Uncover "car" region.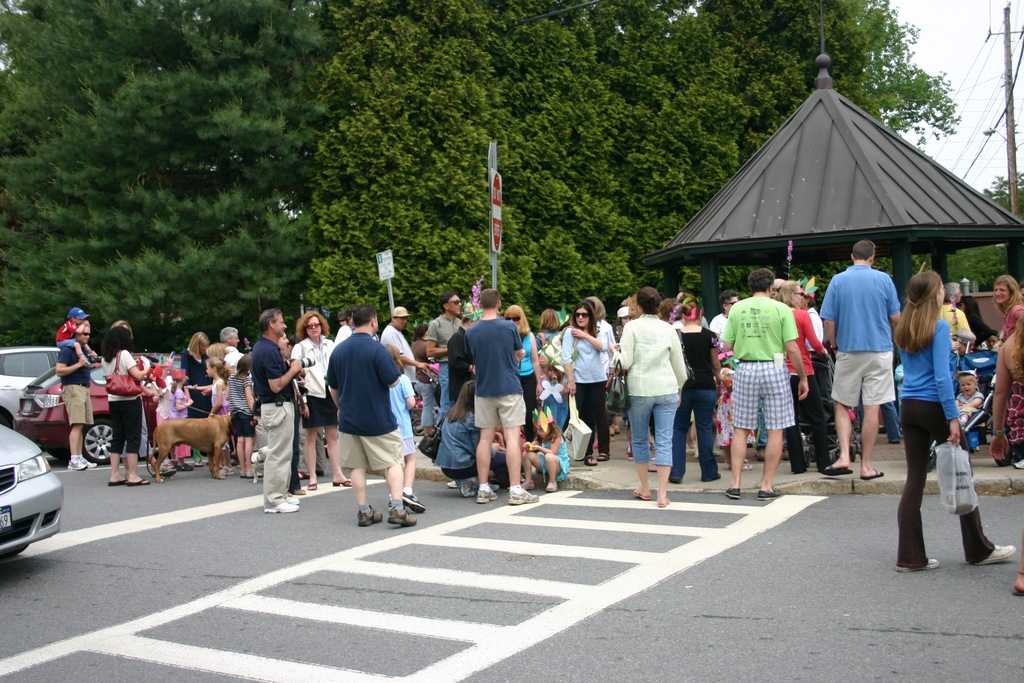
Uncovered: [14,357,179,458].
